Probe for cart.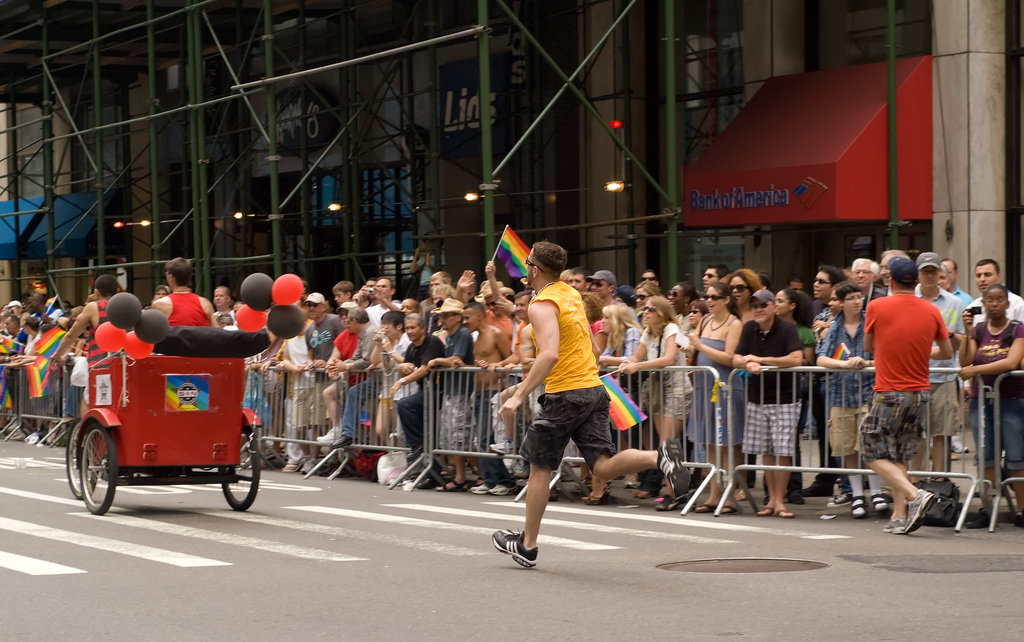
Probe result: (x1=54, y1=310, x2=292, y2=528).
